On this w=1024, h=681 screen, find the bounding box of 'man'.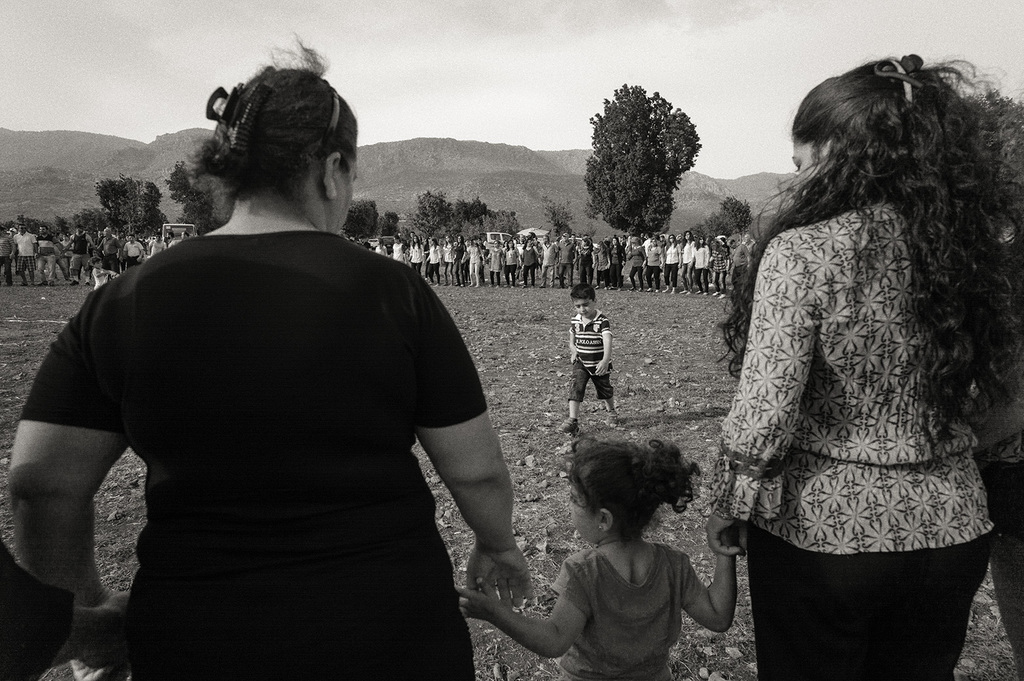
Bounding box: <bbox>10, 221, 36, 285</bbox>.
